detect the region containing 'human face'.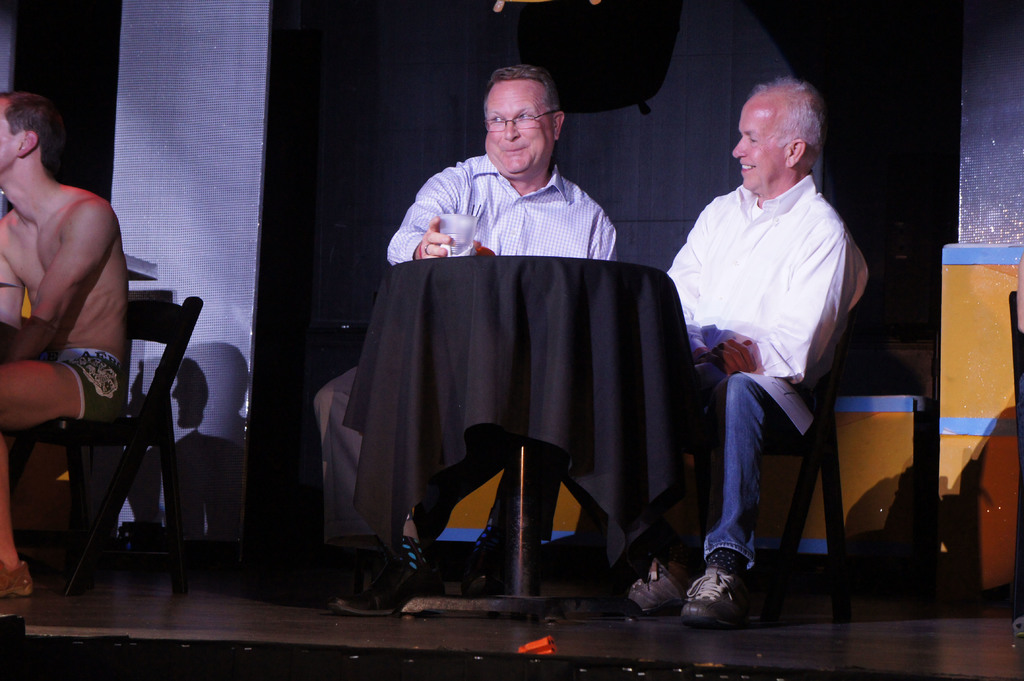
[483, 84, 555, 178].
